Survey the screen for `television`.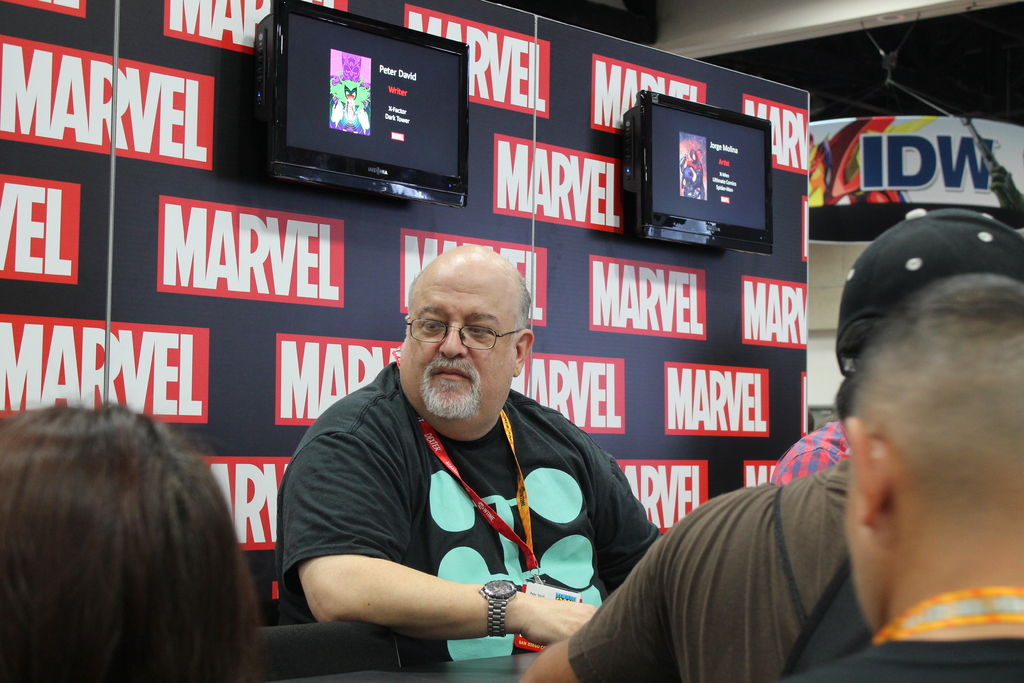
Survey found: rect(620, 90, 774, 254).
